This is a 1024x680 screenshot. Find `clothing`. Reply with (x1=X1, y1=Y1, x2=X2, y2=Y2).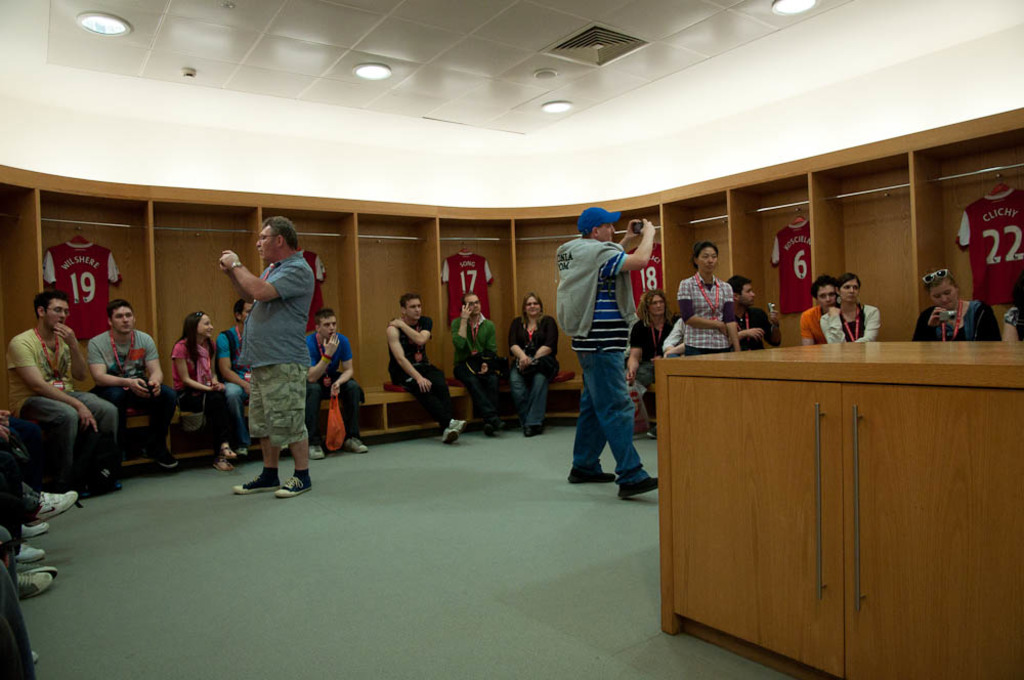
(x1=306, y1=324, x2=358, y2=442).
